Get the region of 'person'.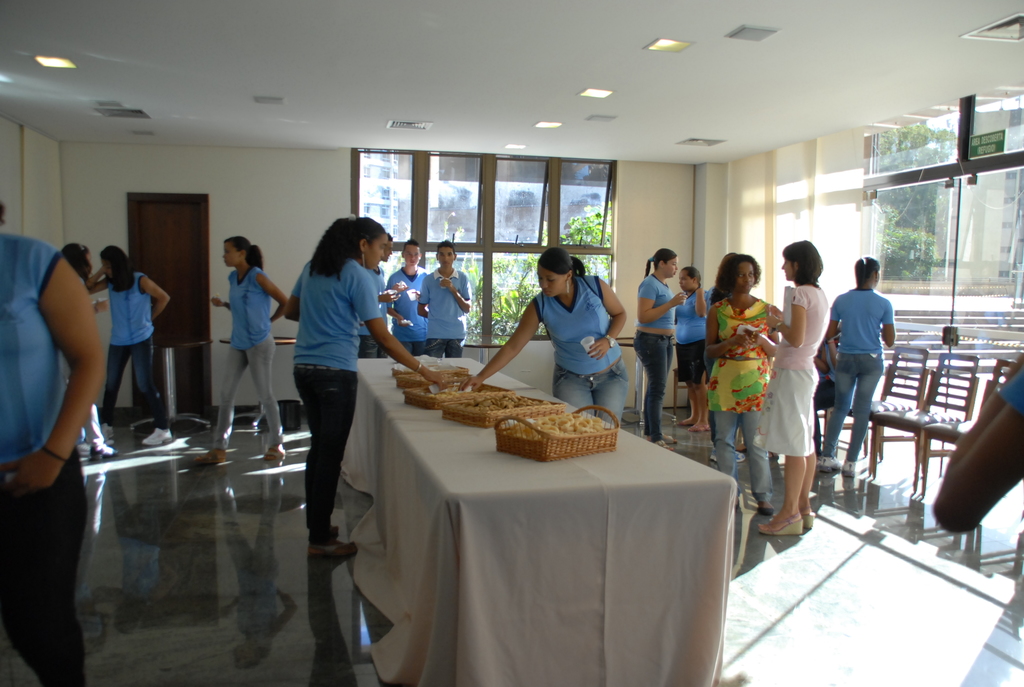
left=817, top=262, right=902, bottom=480.
